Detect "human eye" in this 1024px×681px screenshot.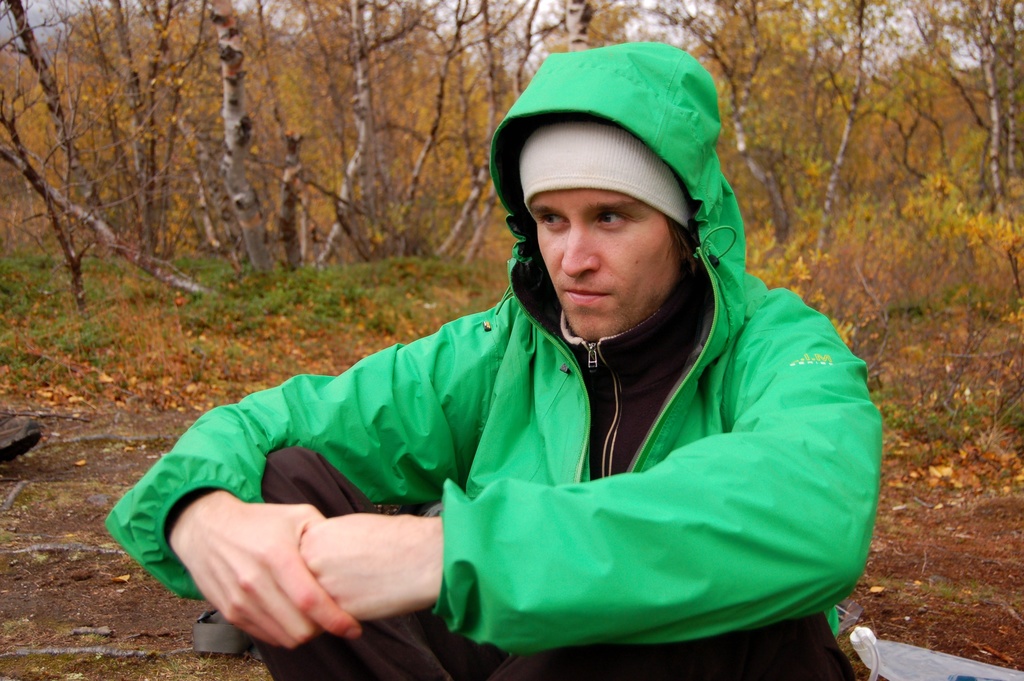
Detection: detection(538, 211, 572, 234).
